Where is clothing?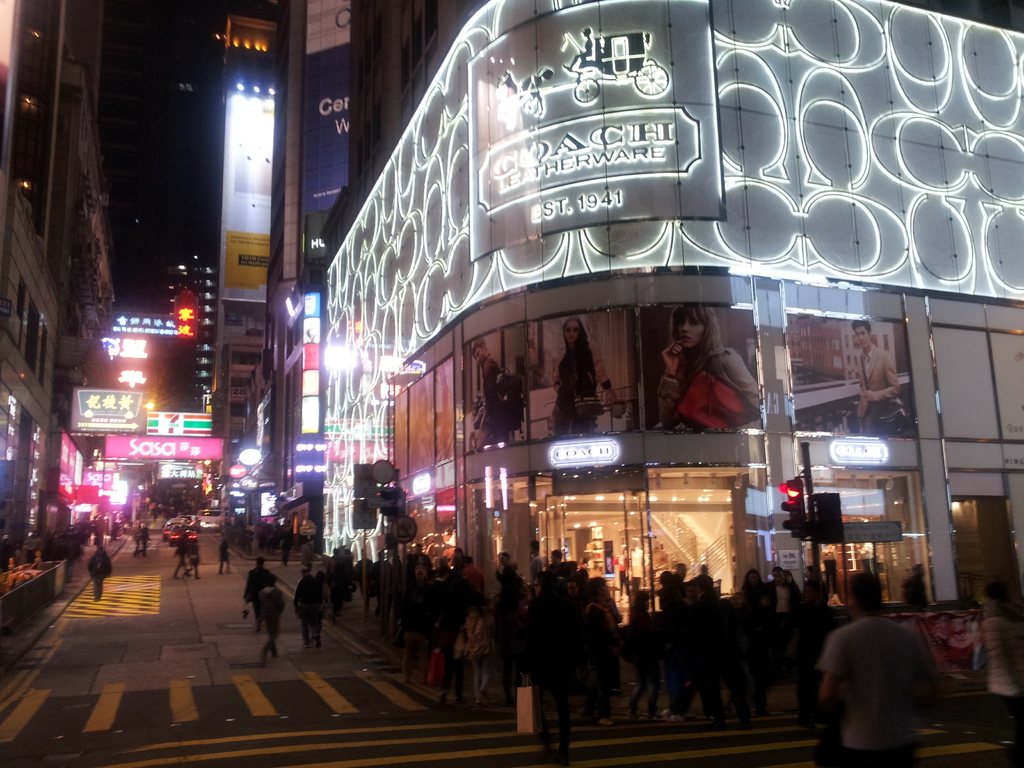
[456, 604, 496, 689].
